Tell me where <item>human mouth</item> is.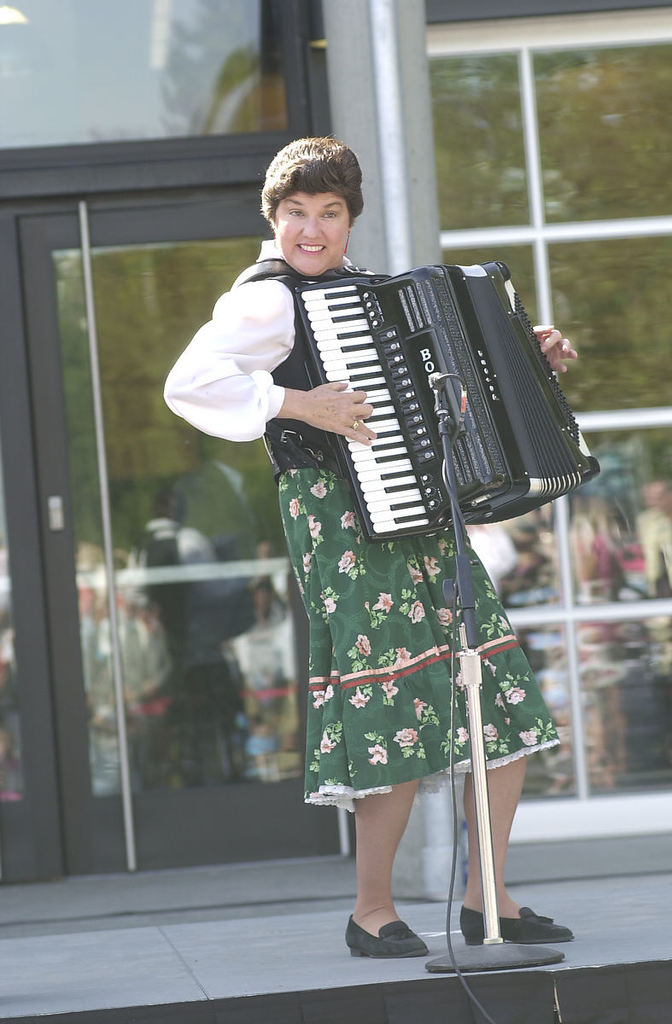
<item>human mouth</item> is at 295,241,327,257.
